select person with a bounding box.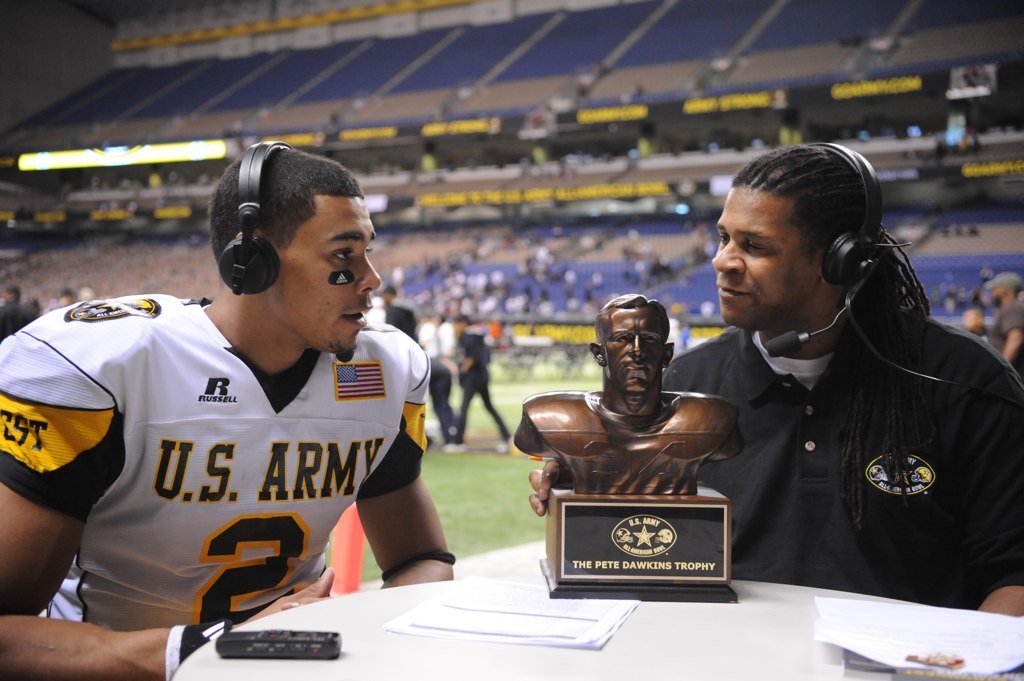
BBox(509, 290, 742, 499).
